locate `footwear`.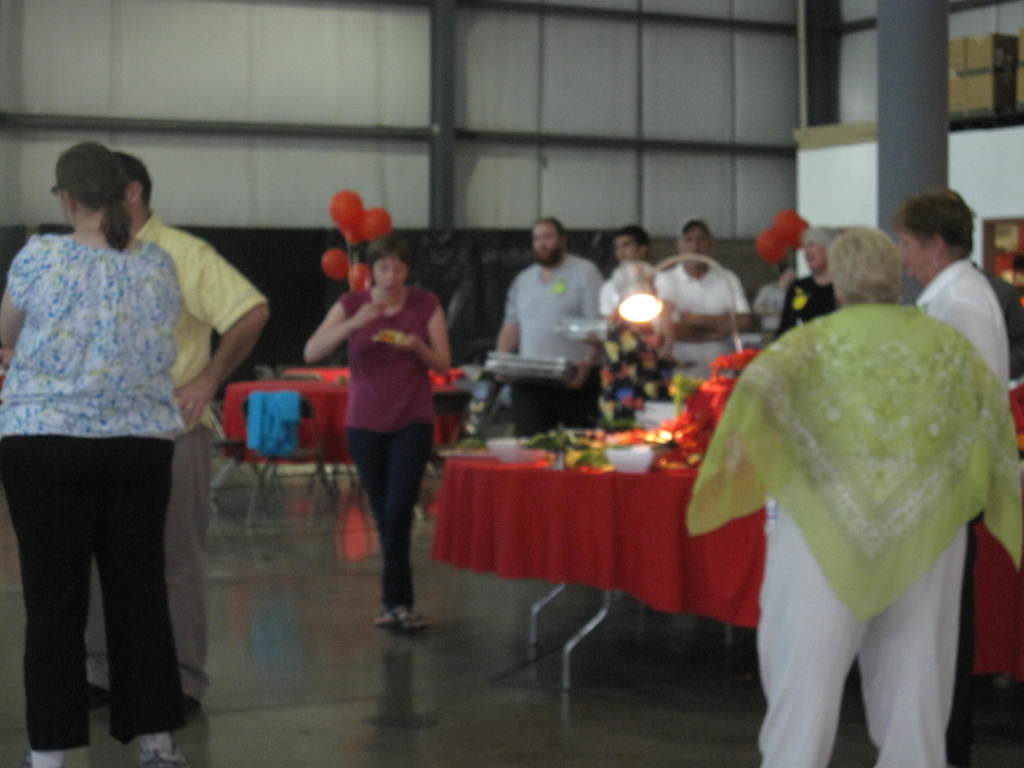
Bounding box: box(131, 730, 187, 767).
